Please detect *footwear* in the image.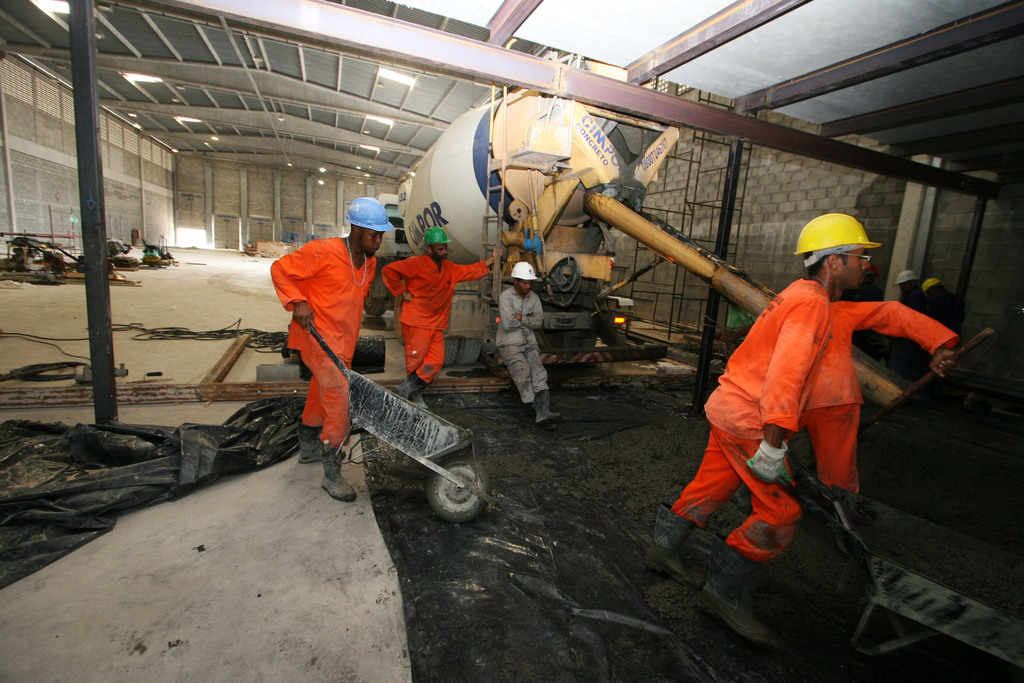
bbox(316, 448, 359, 502).
